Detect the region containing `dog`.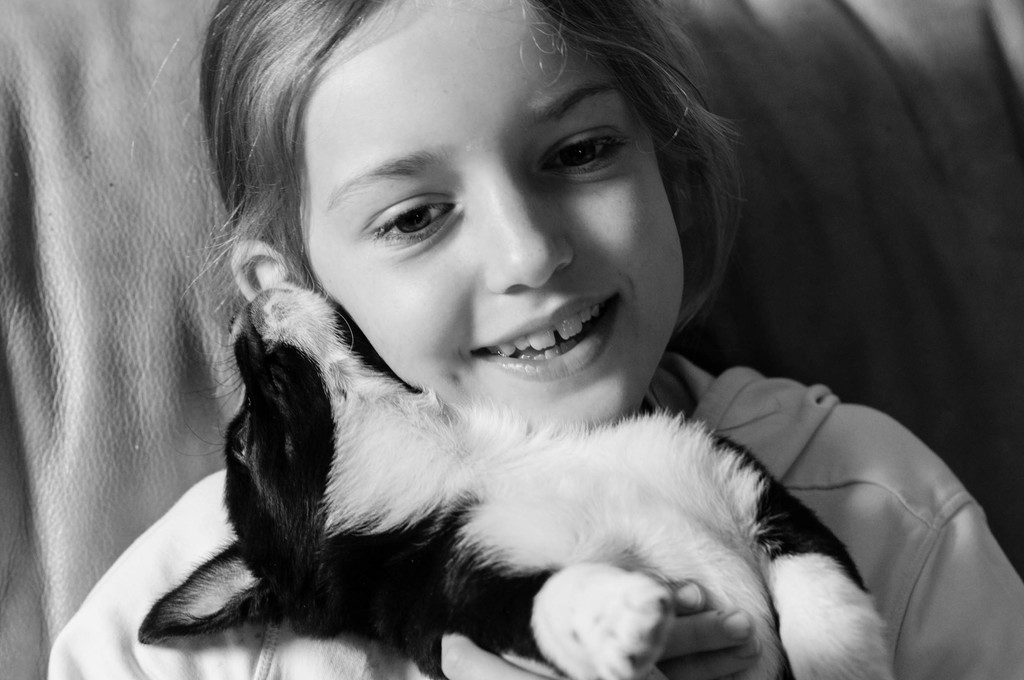
left=131, top=277, right=893, bottom=679.
